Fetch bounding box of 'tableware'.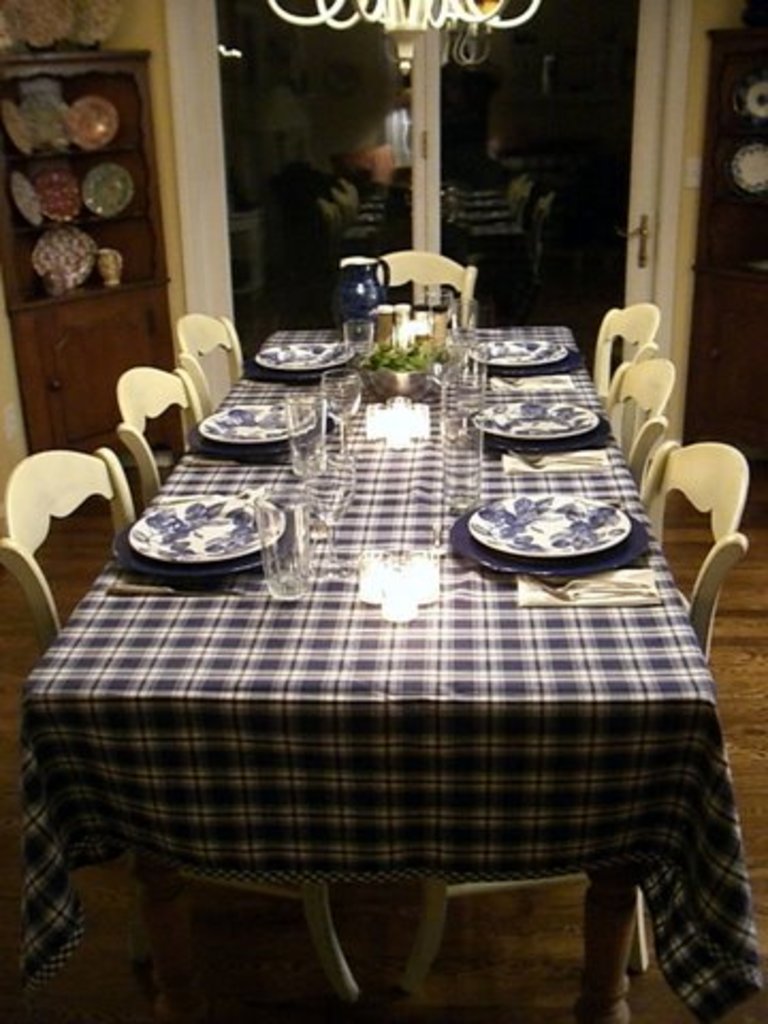
Bbox: l=30, t=226, r=94, b=288.
